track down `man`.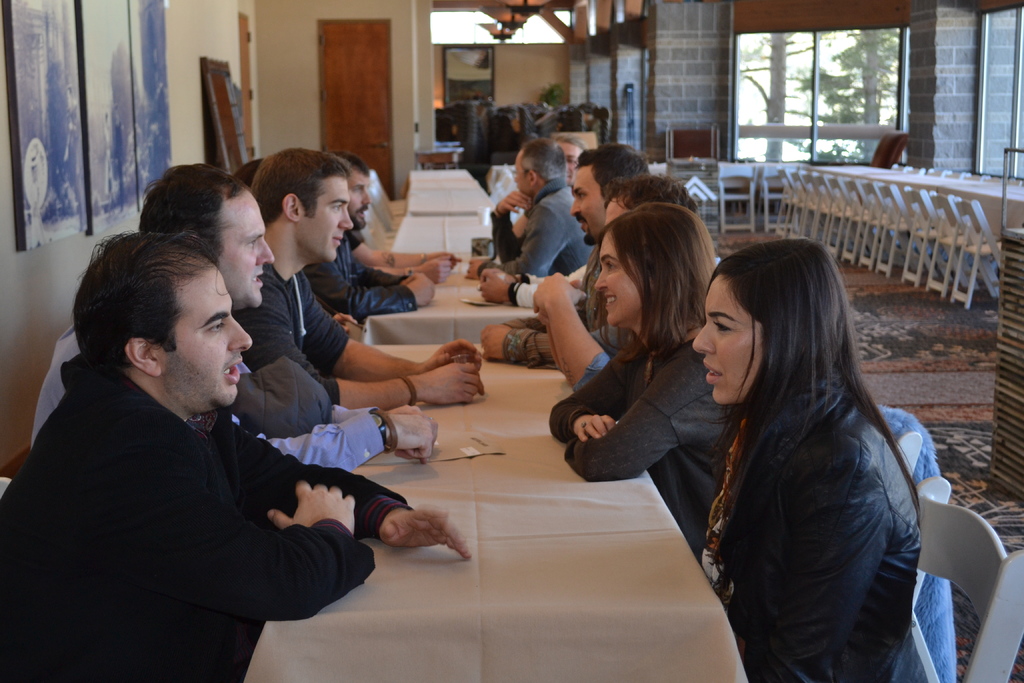
Tracked to x1=38 y1=175 x2=410 y2=672.
